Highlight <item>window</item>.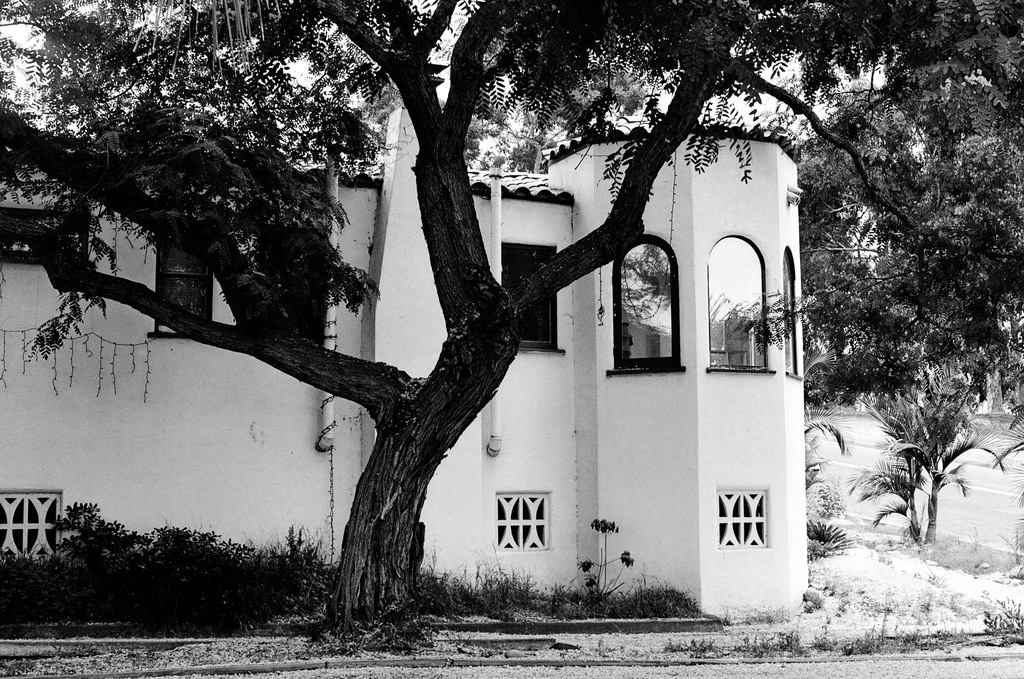
Highlighted region: (705, 235, 767, 365).
